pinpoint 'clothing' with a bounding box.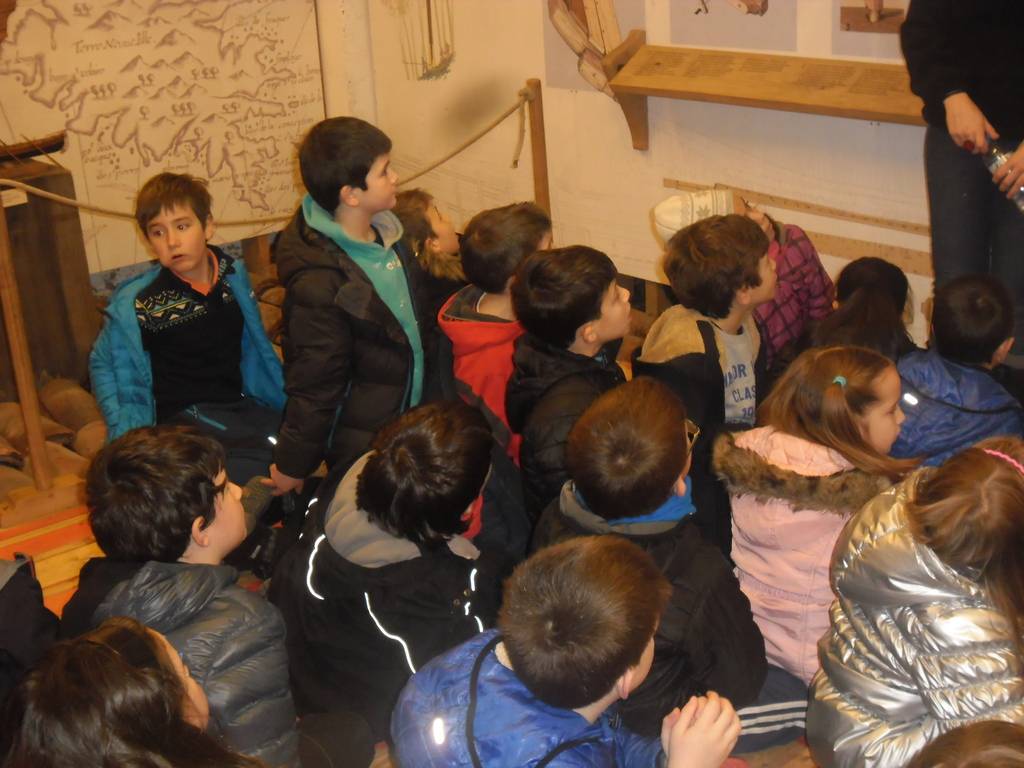
[left=393, top=639, right=669, bottom=767].
